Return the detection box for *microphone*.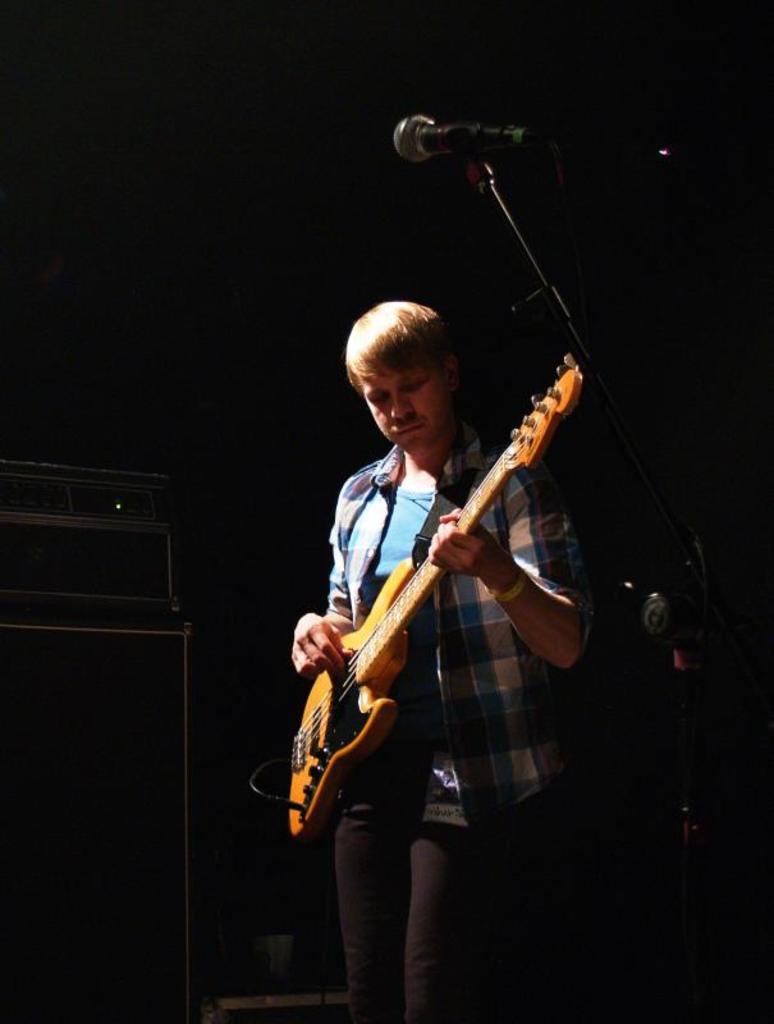
x1=398, y1=105, x2=546, y2=178.
